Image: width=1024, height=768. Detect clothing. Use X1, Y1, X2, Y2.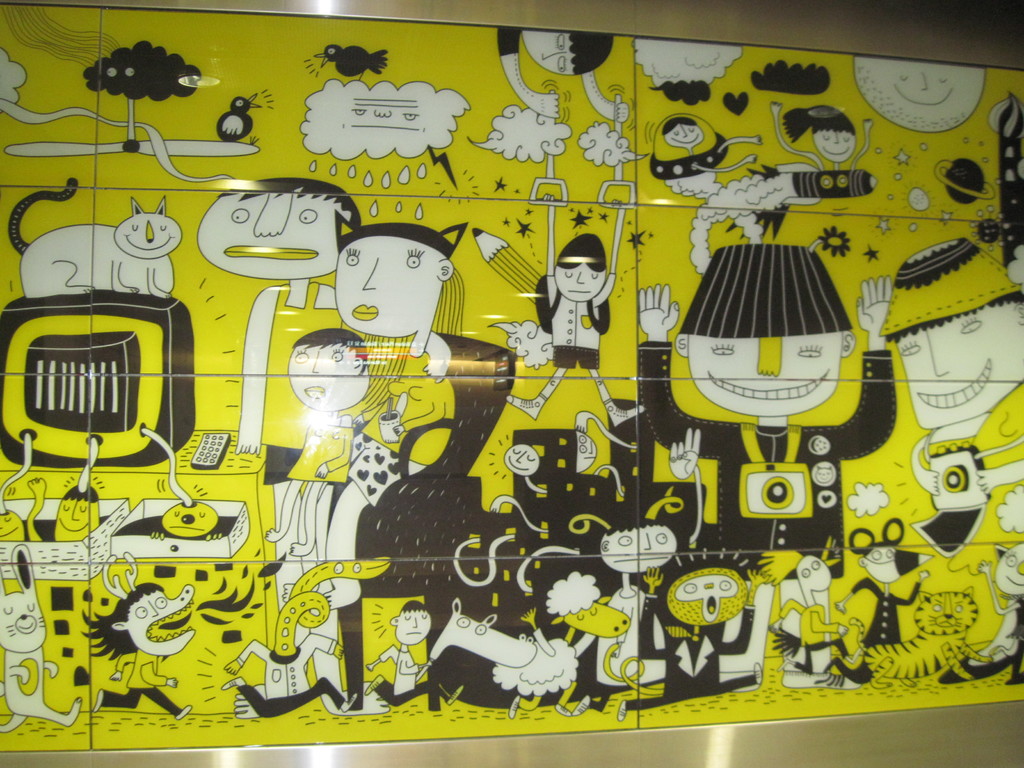
285, 420, 351, 491.
